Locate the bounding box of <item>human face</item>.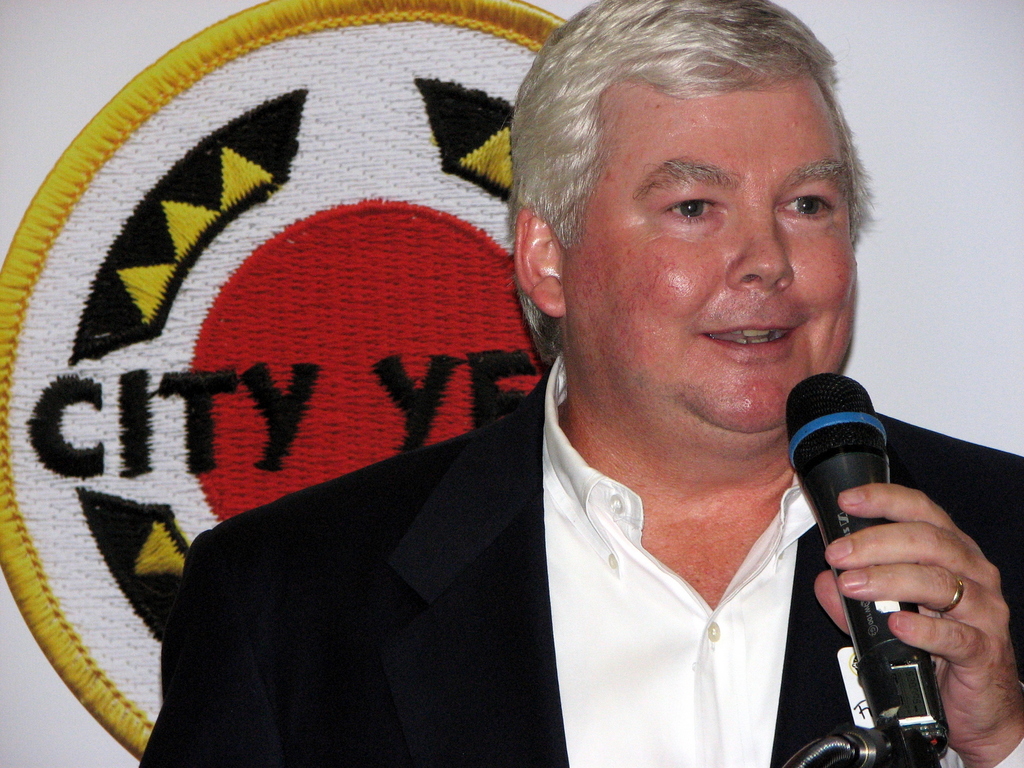
Bounding box: locate(563, 66, 856, 459).
